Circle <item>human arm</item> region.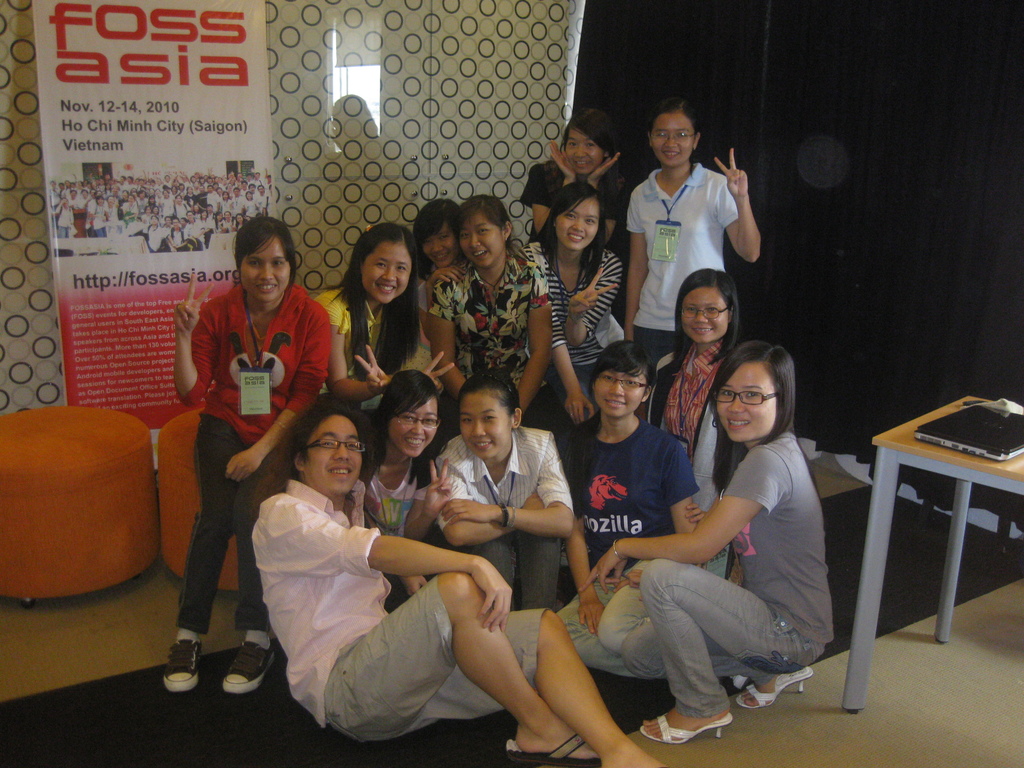
Region: detection(179, 254, 225, 408).
